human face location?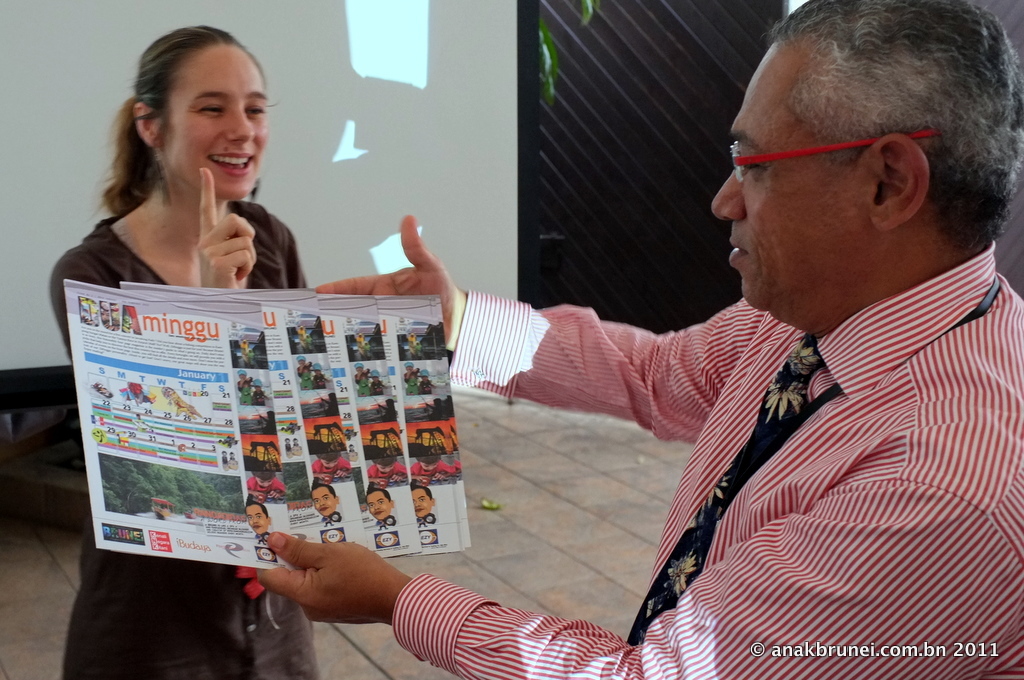
<bbox>159, 41, 268, 200</bbox>
